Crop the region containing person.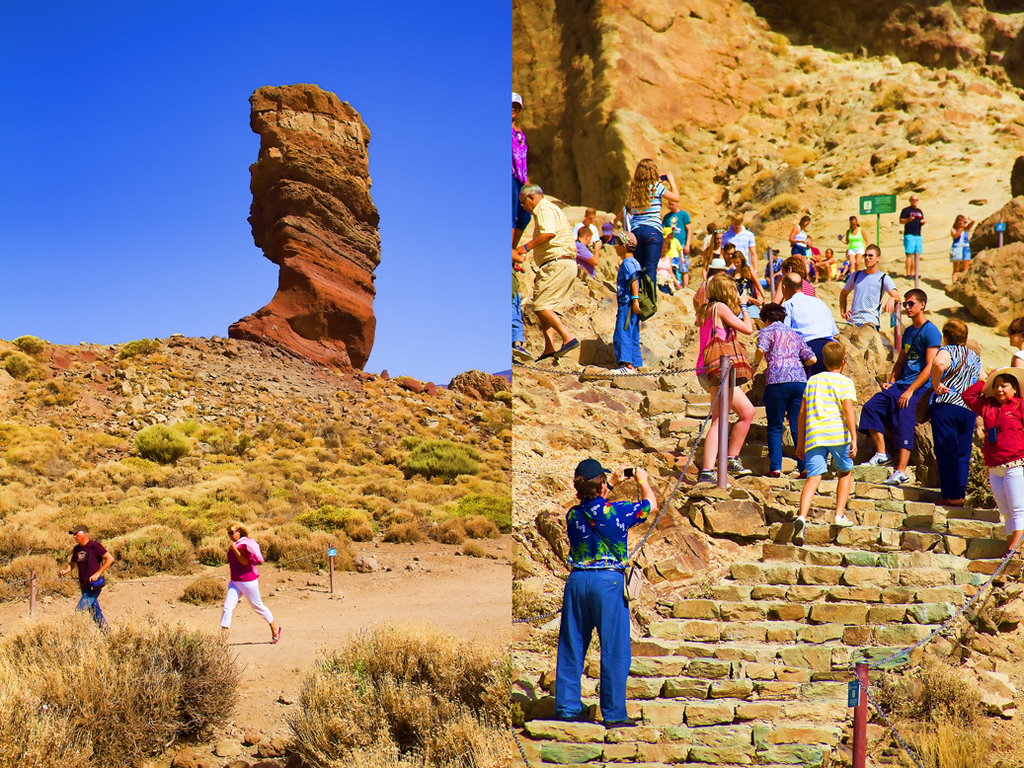
Crop region: [left=600, top=232, right=647, bottom=372].
